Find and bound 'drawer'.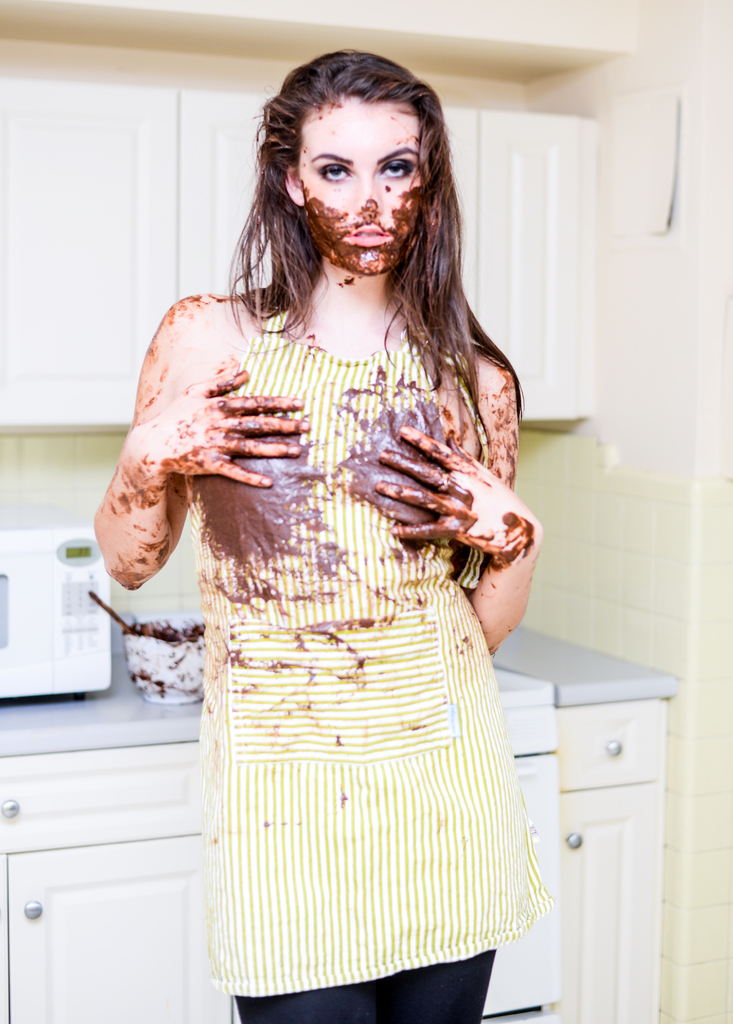
Bound: <region>0, 749, 200, 847</region>.
